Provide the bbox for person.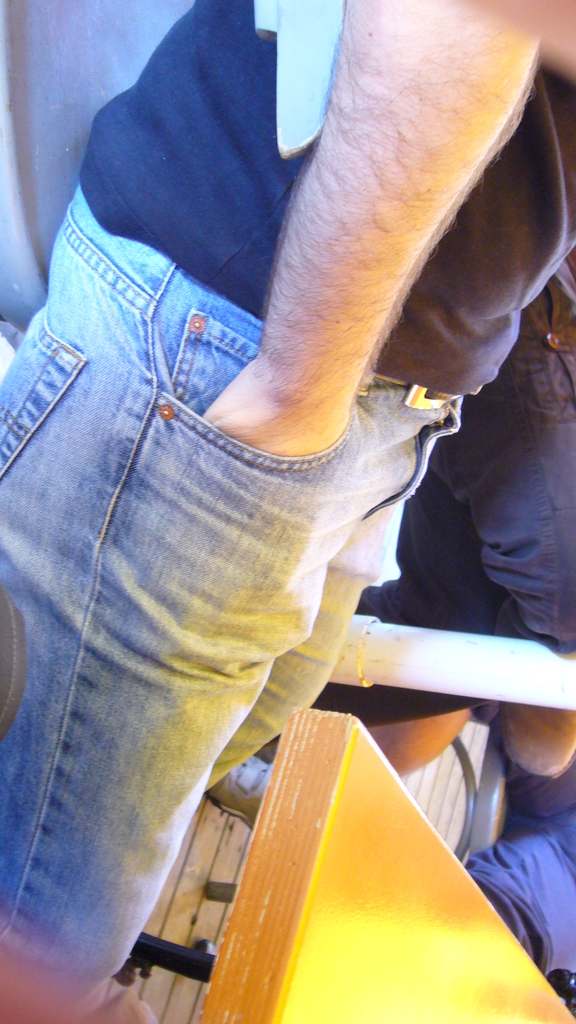
rect(3, 0, 575, 1023).
